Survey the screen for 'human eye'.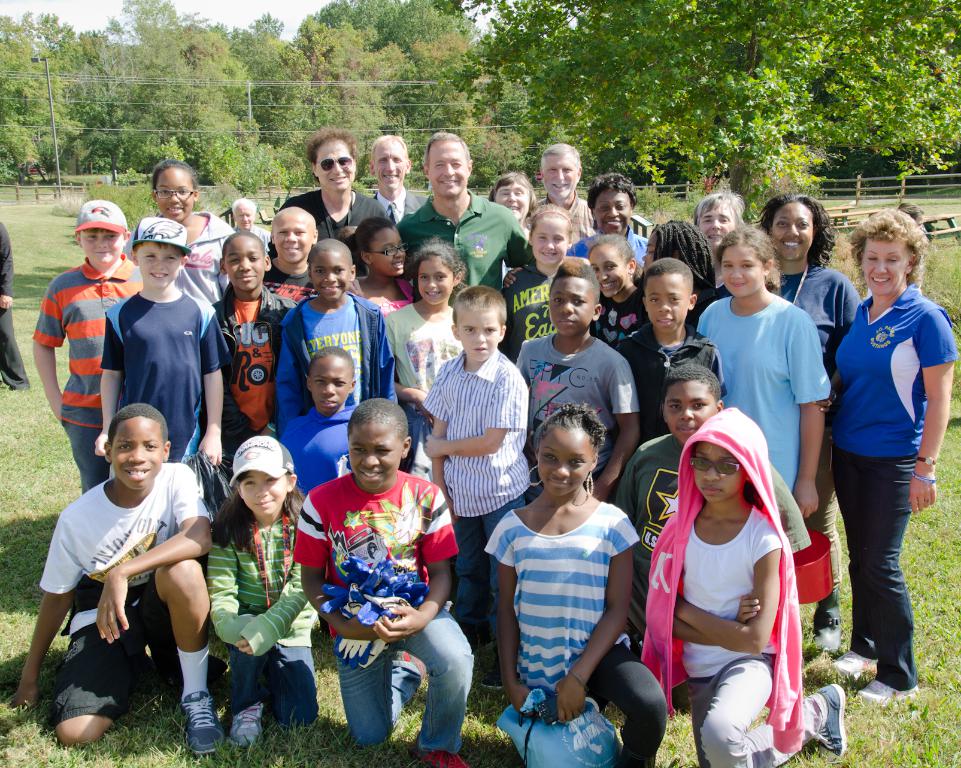
Survey found: BBox(648, 296, 661, 306).
